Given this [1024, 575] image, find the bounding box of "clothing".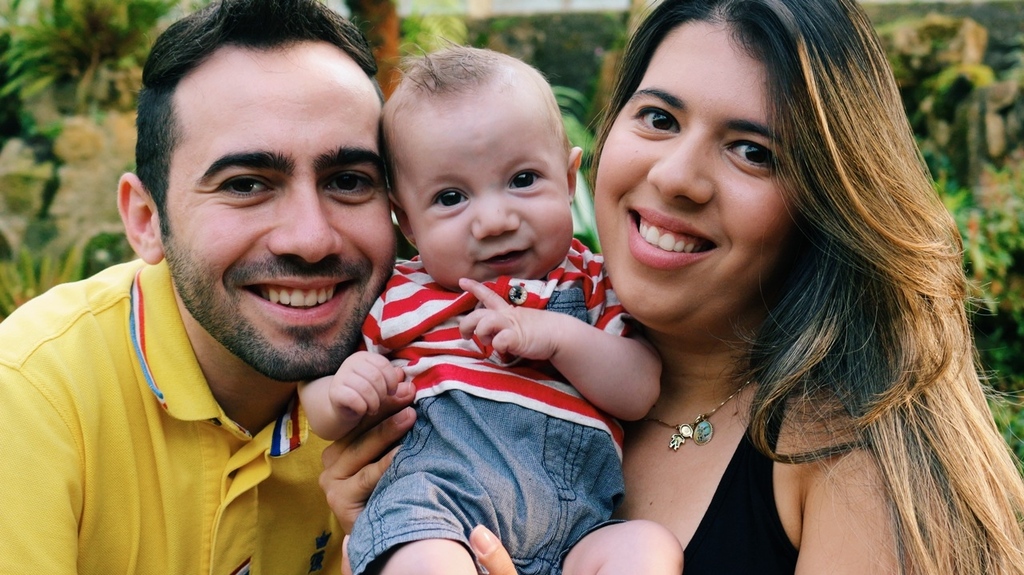
<region>0, 246, 397, 561</region>.
